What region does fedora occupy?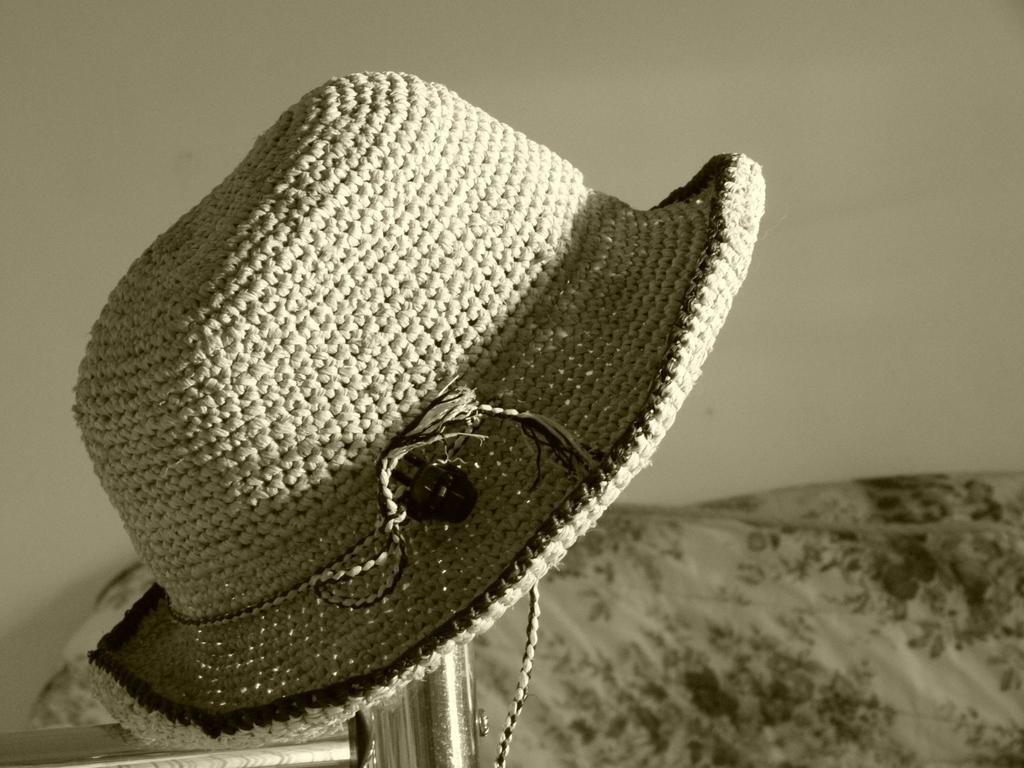
Rect(0, 81, 772, 767).
